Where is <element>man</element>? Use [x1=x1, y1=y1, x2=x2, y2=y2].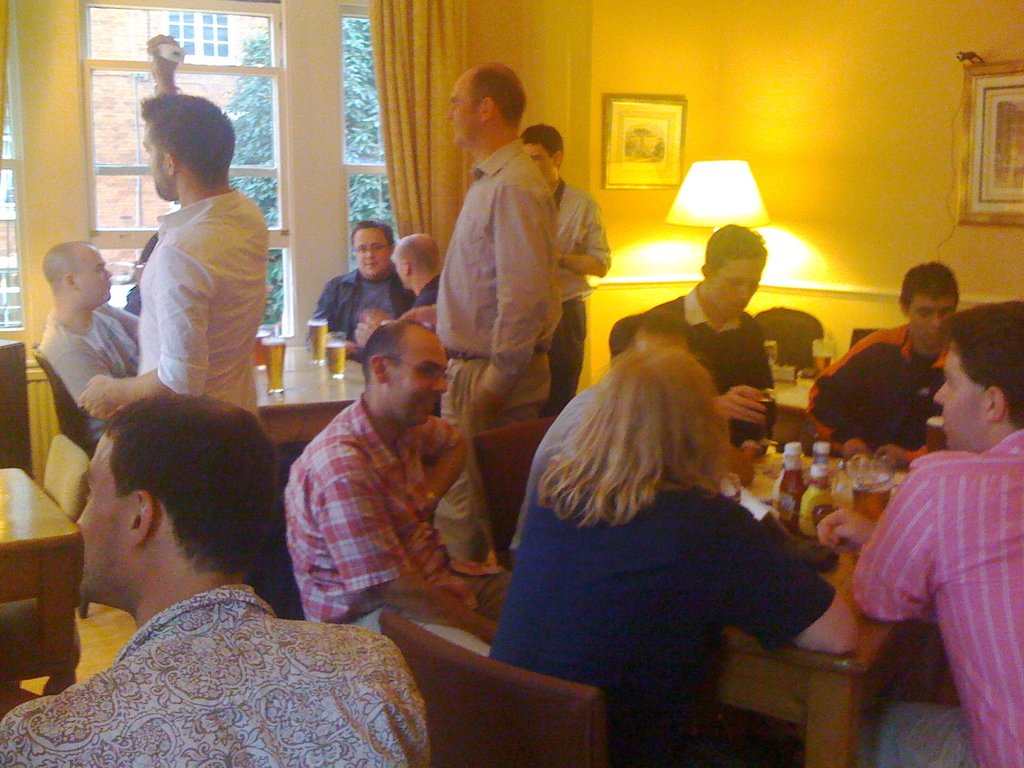
[x1=0, y1=385, x2=432, y2=767].
